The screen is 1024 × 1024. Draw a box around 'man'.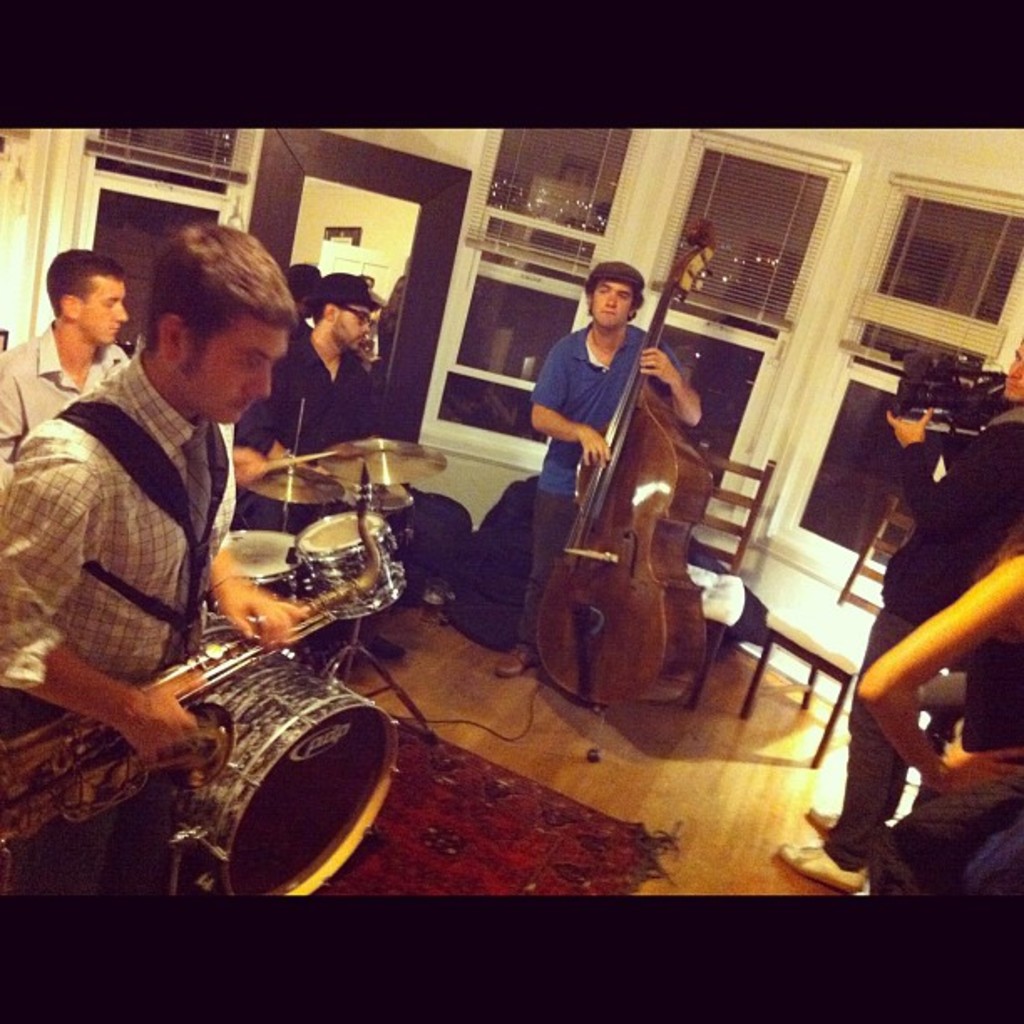
bbox=[238, 268, 448, 651].
